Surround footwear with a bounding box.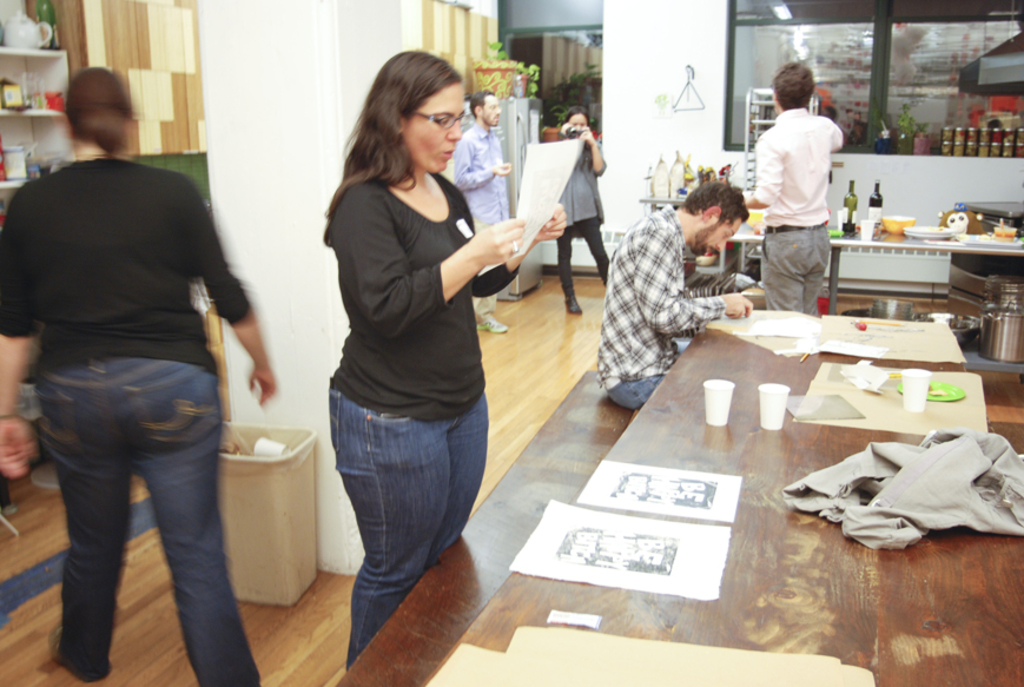
563/299/587/317.
